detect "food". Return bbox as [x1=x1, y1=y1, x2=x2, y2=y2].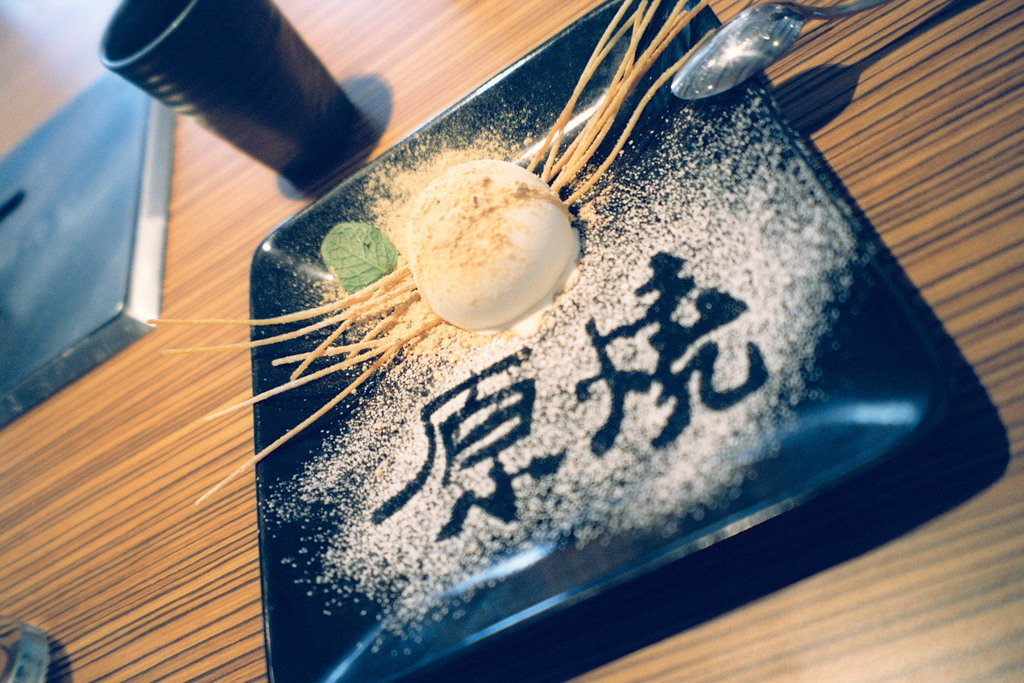
[x1=399, y1=169, x2=572, y2=325].
